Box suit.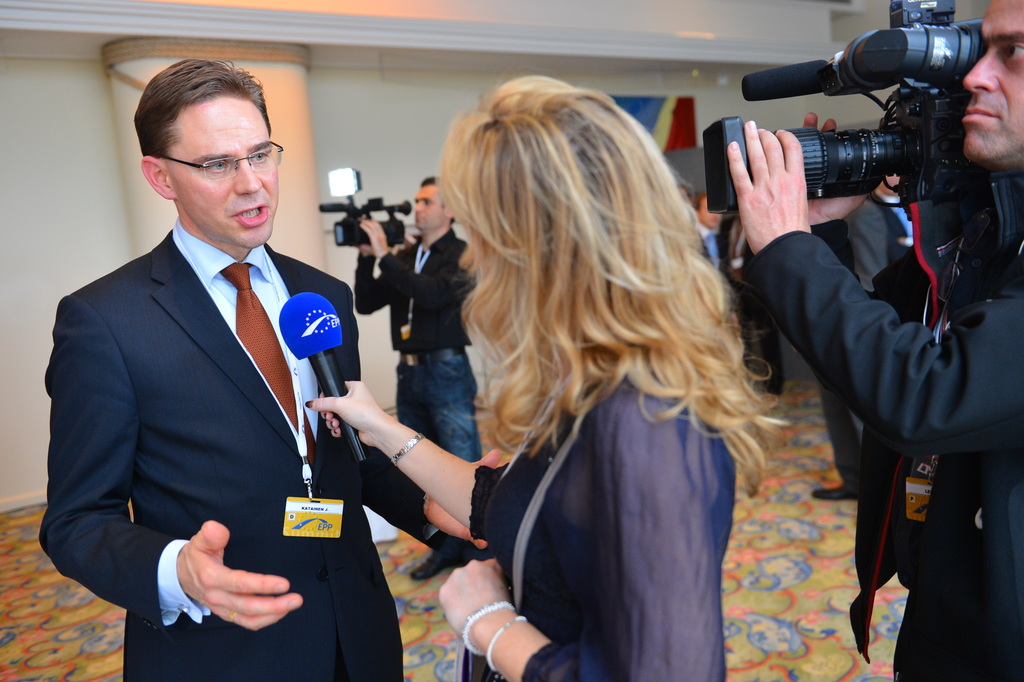
<box>714,214,778,393</box>.
